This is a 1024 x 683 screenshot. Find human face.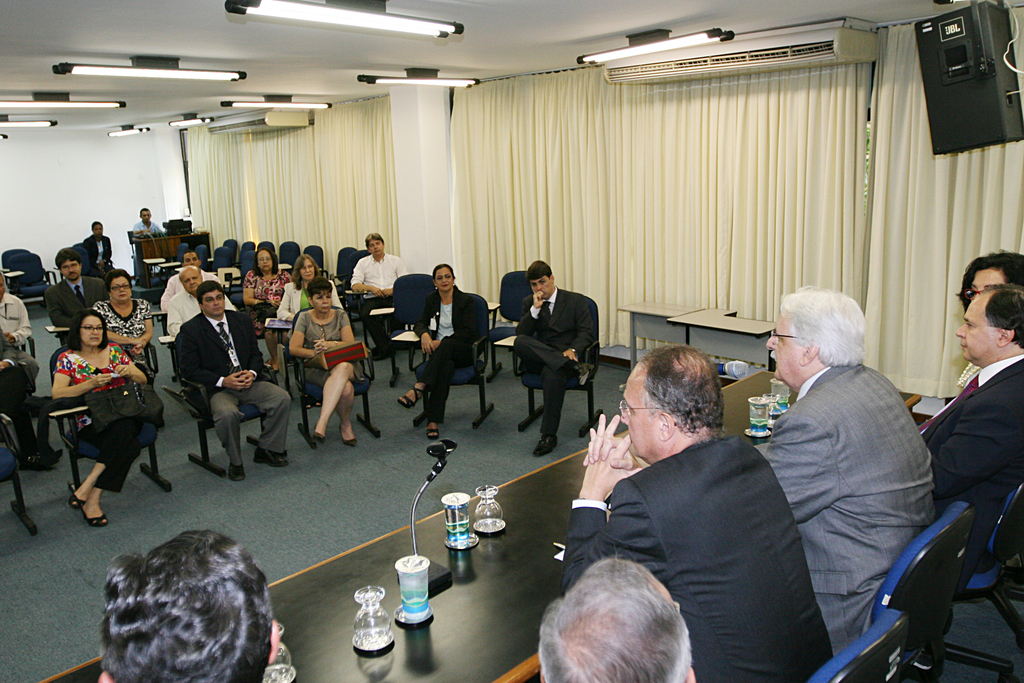
Bounding box: (x1=369, y1=238, x2=383, y2=254).
